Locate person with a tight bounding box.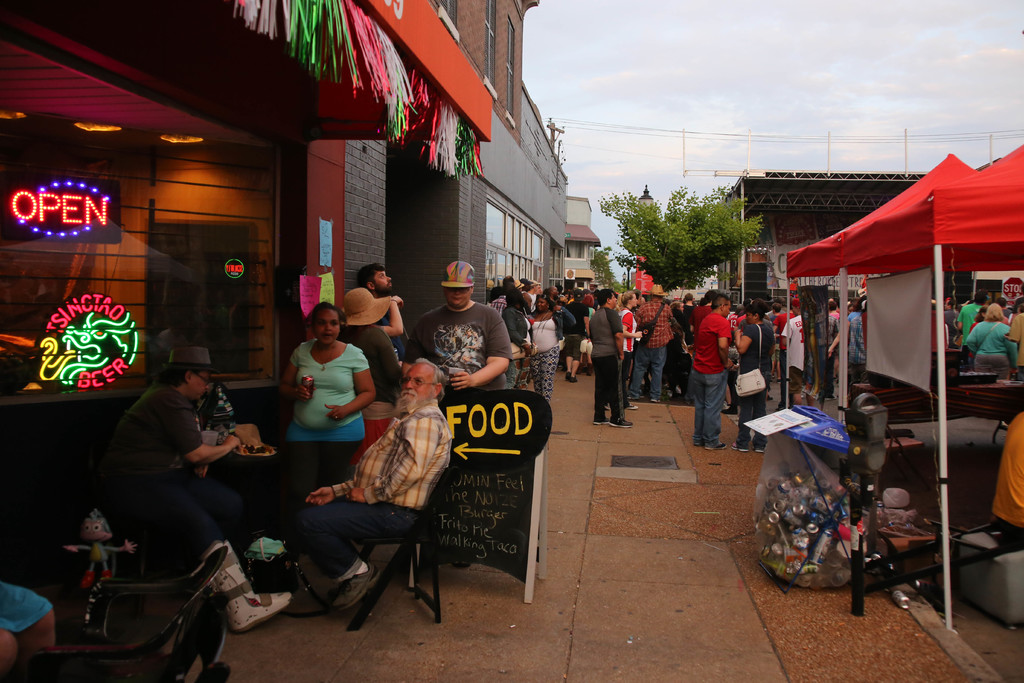
crop(336, 283, 406, 476).
